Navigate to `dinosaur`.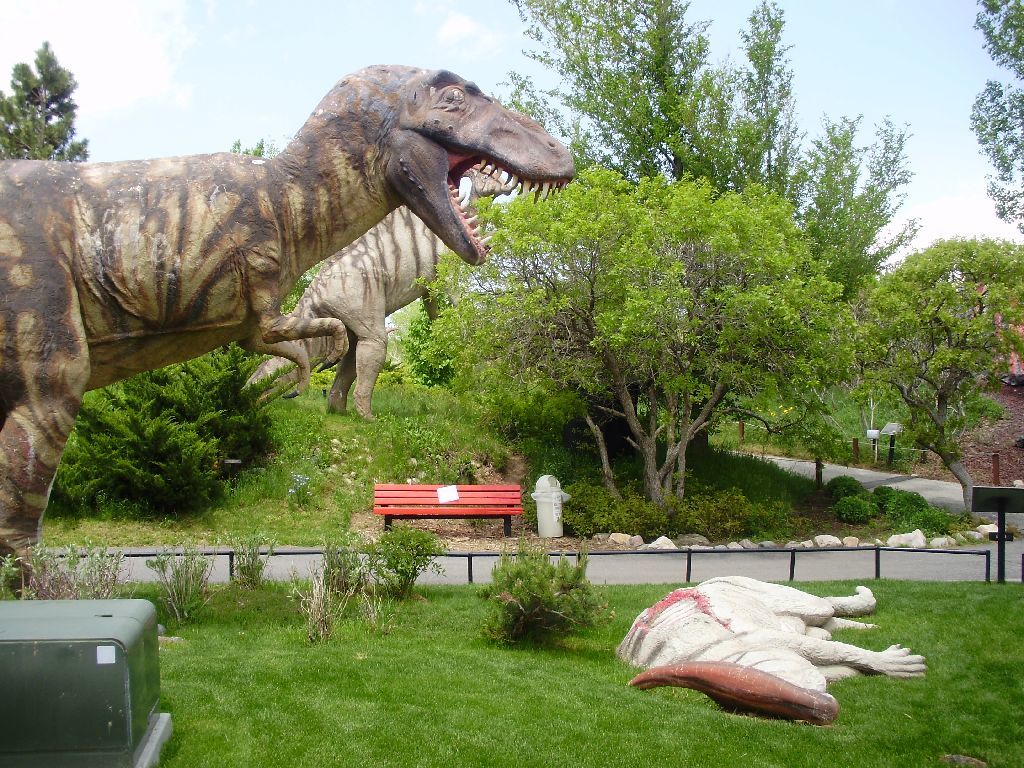
Navigation target: pyautogui.locateOnScreen(0, 61, 581, 602).
